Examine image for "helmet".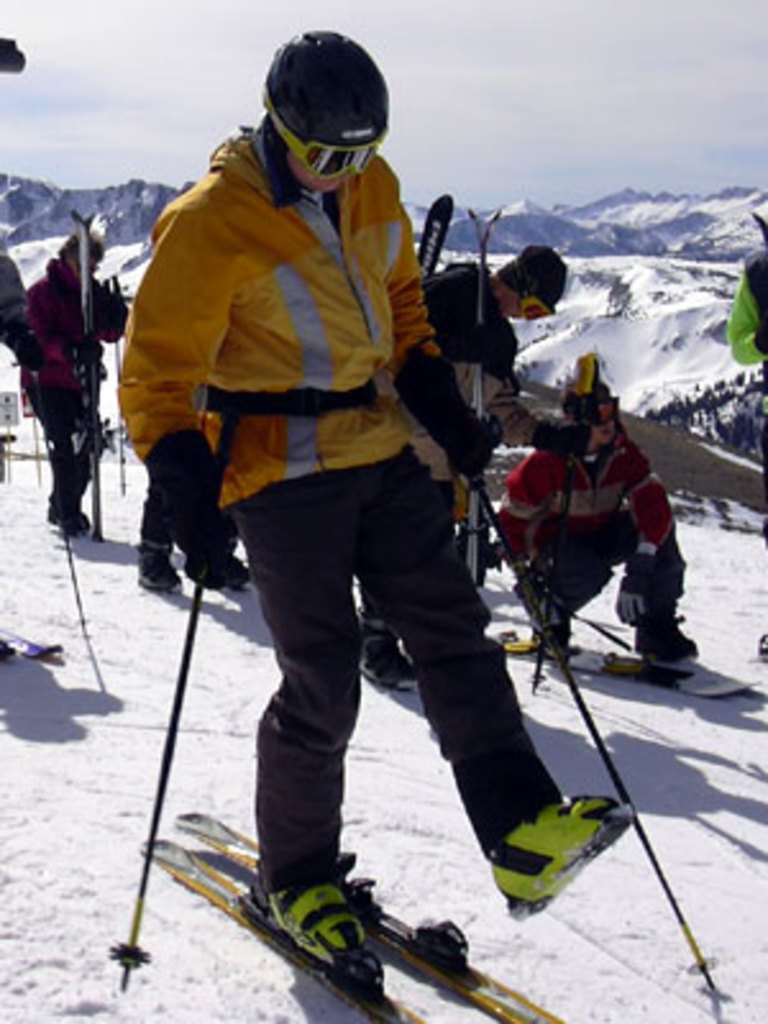
Examination result: rect(243, 36, 387, 177).
